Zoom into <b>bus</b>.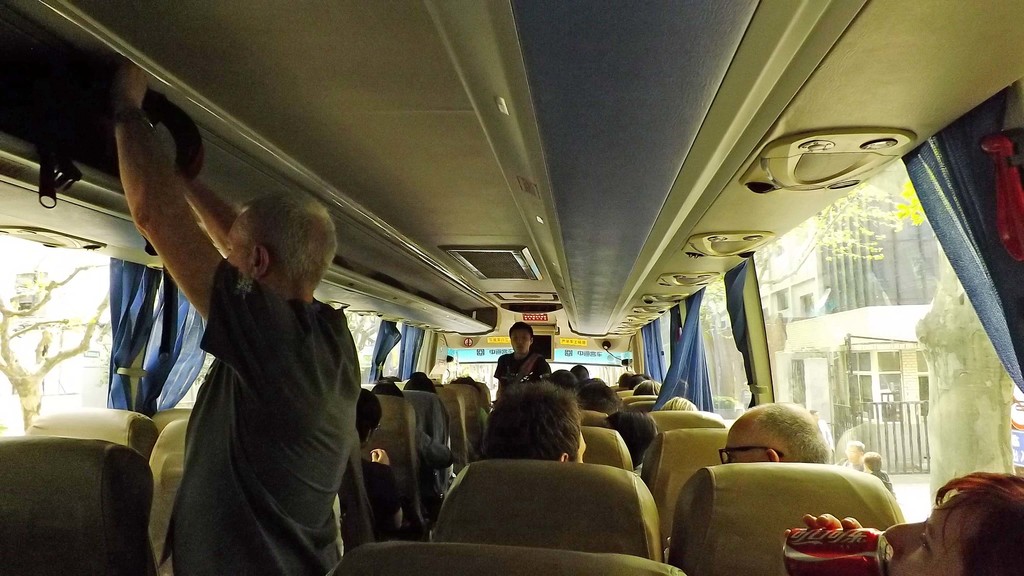
Zoom target: [0, 0, 1023, 575].
